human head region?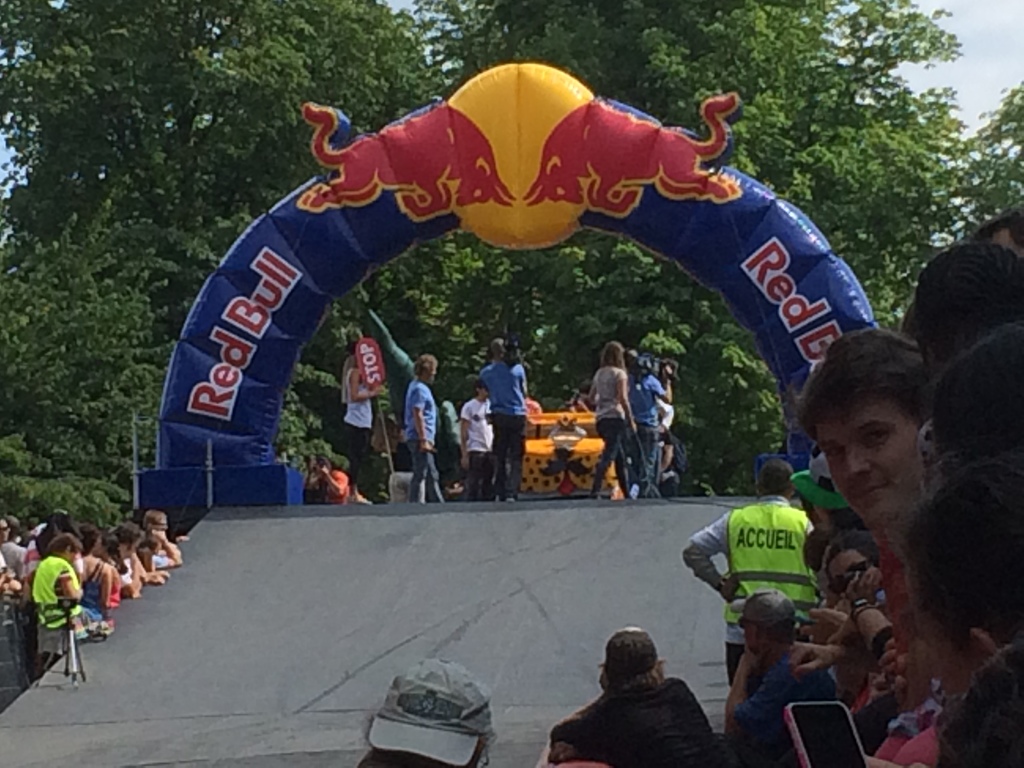
bbox=(975, 202, 1023, 258)
